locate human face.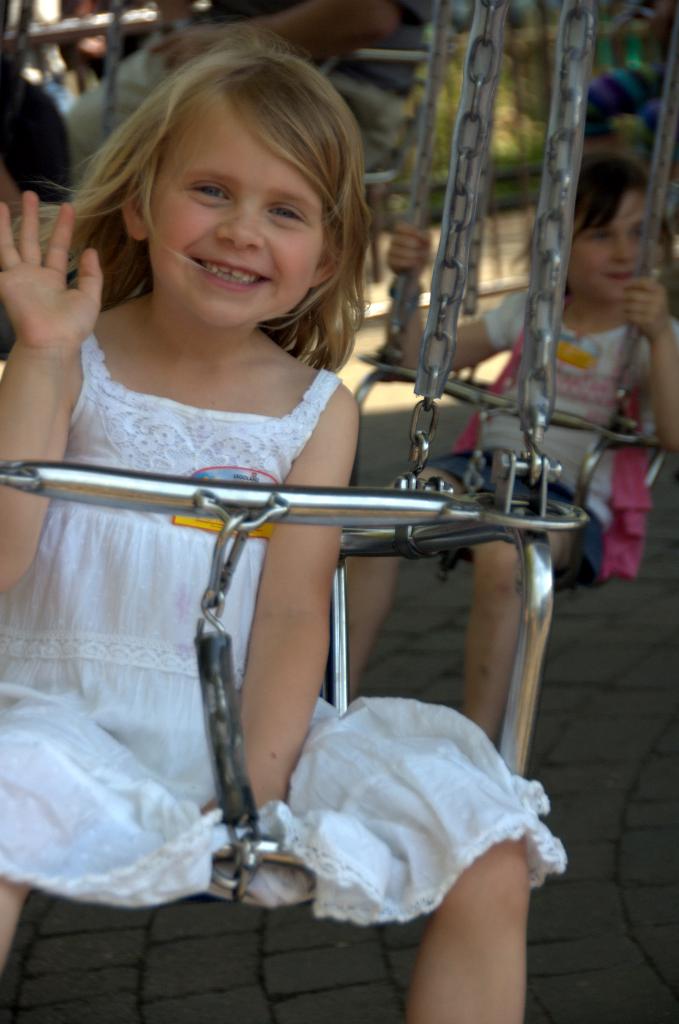
Bounding box: bbox(570, 193, 647, 301).
